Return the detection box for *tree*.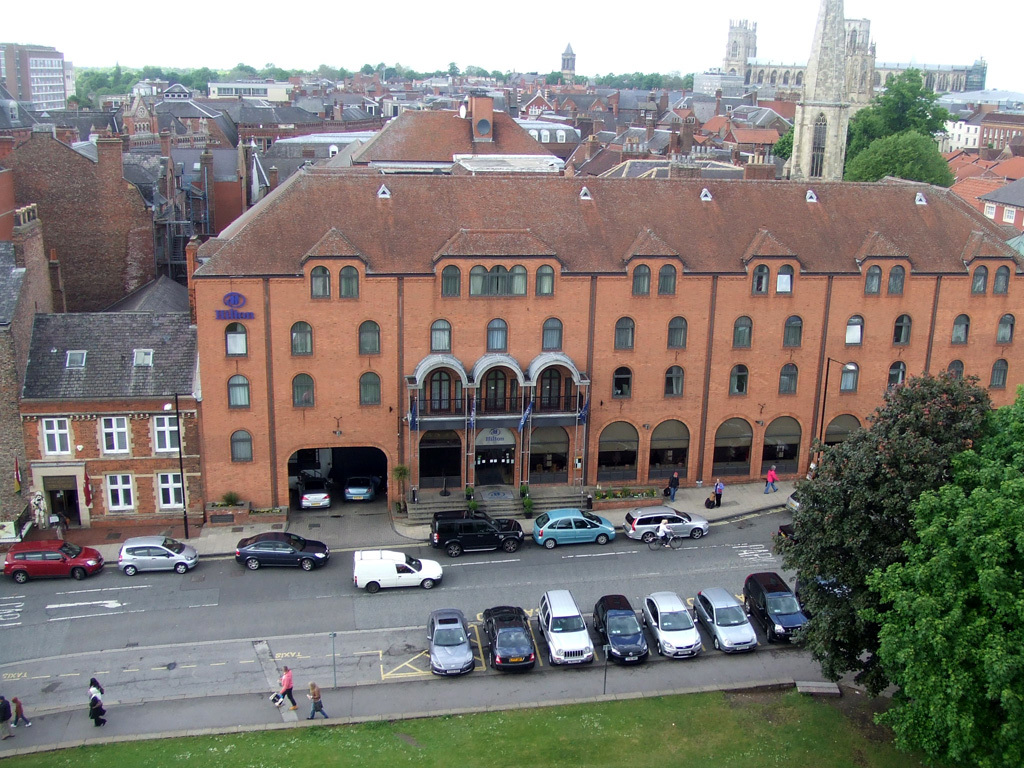
Rect(771, 361, 987, 710).
